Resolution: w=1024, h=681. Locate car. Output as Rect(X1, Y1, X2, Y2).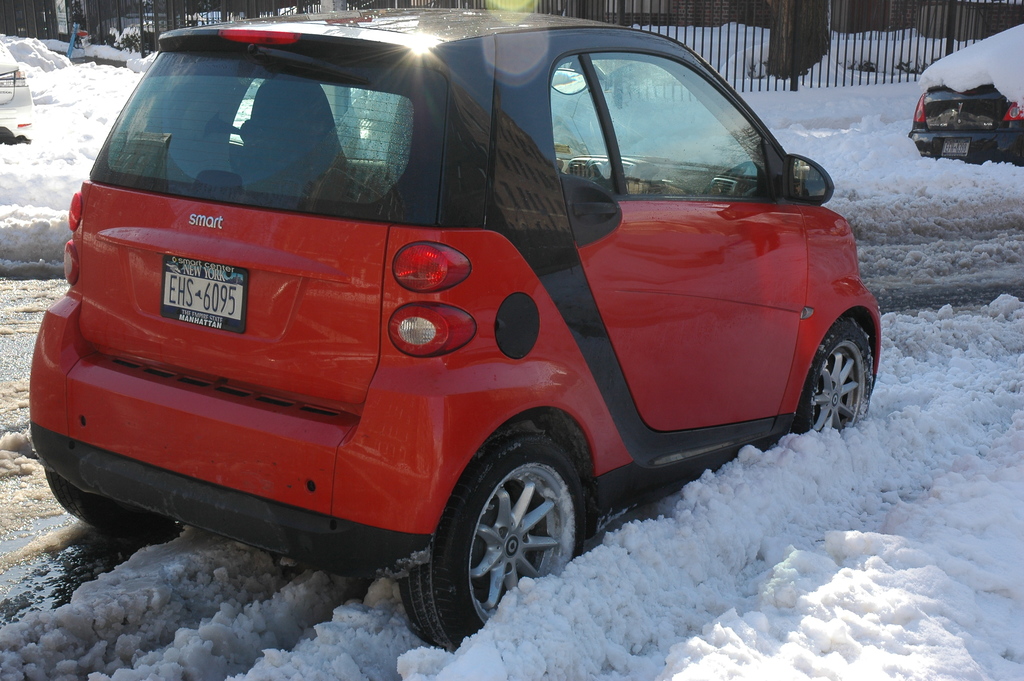
Rect(904, 74, 1023, 161).
